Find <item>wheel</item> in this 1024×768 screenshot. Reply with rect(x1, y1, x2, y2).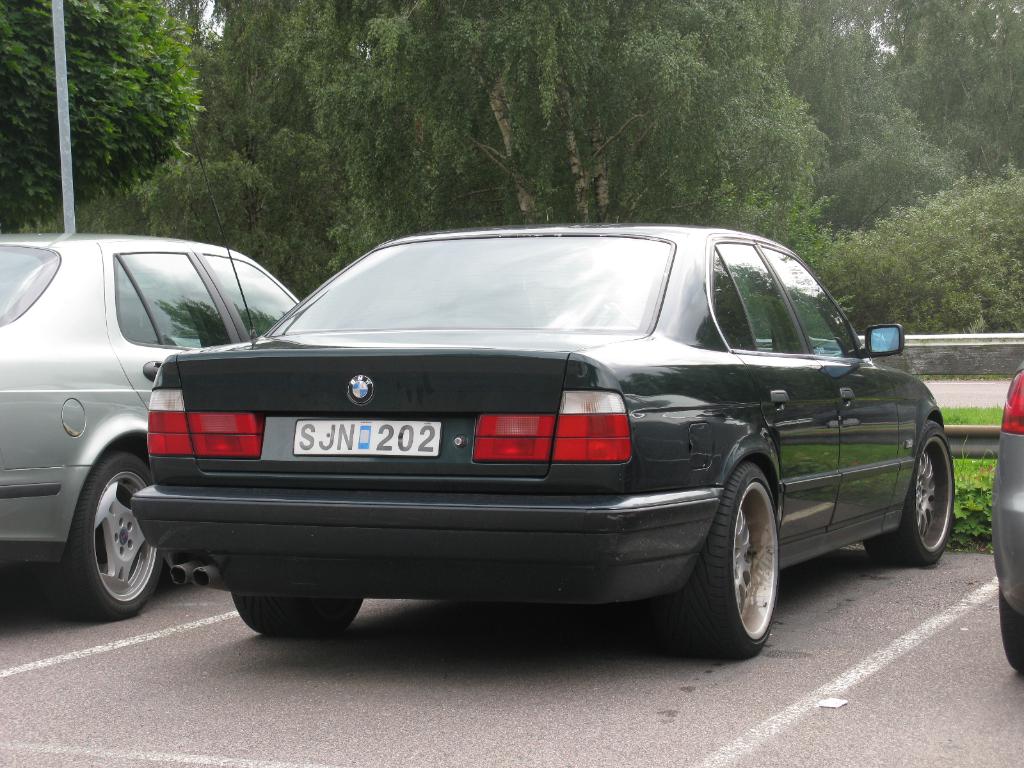
rect(49, 452, 173, 614).
